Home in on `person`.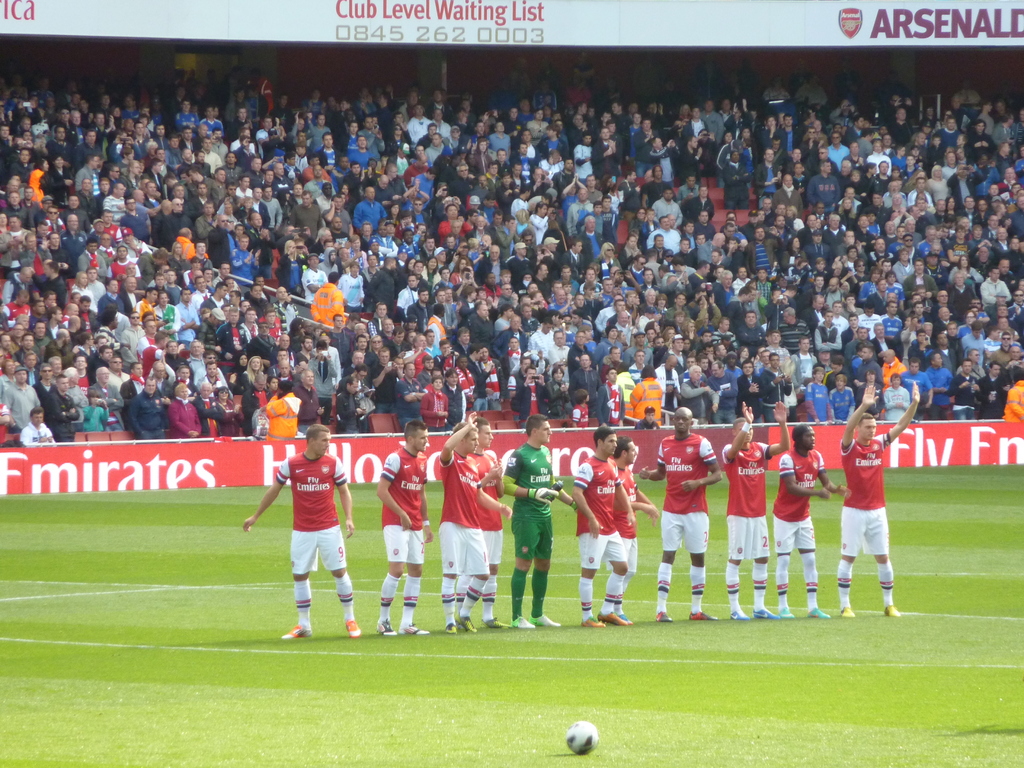
Homed in at 515, 362, 548, 421.
